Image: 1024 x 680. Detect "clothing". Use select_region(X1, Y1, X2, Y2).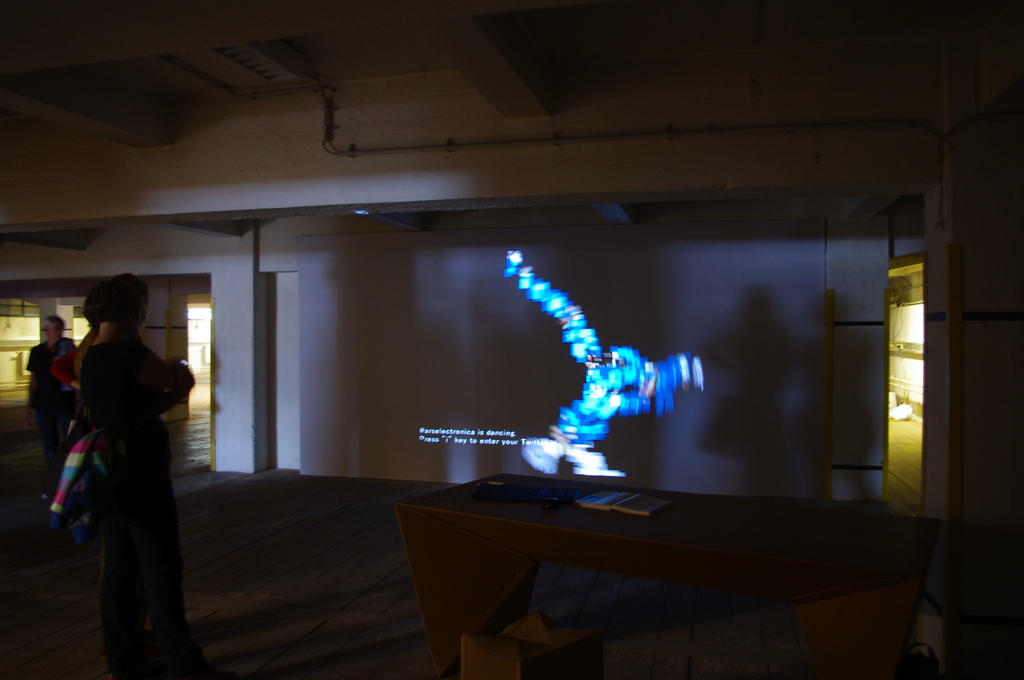
select_region(20, 337, 73, 474).
